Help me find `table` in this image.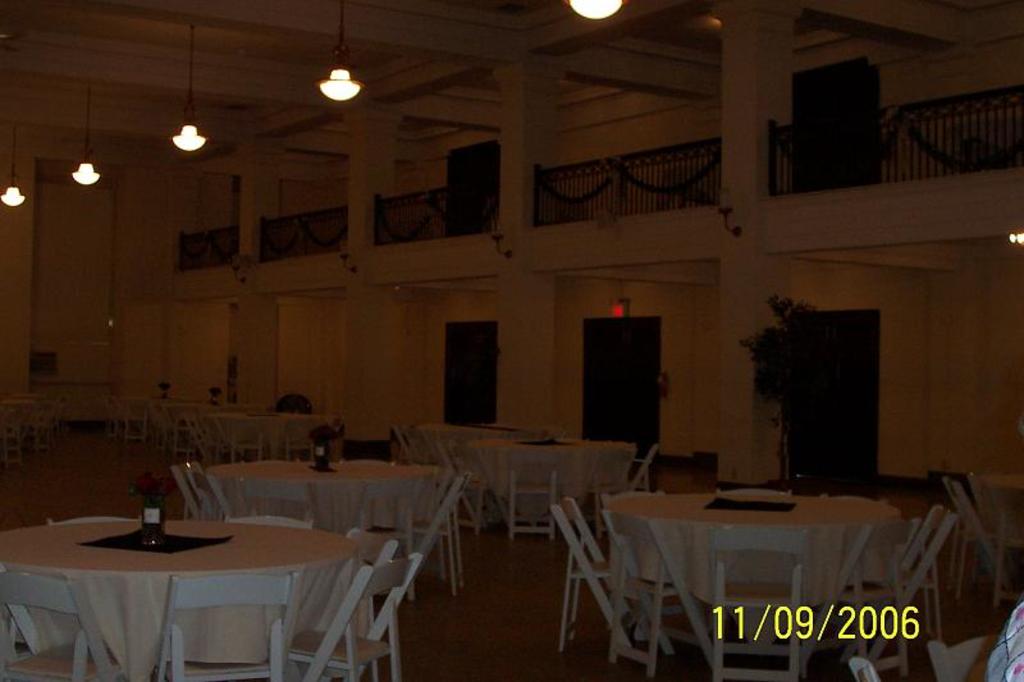
Found it: [left=608, top=502, right=899, bottom=658].
